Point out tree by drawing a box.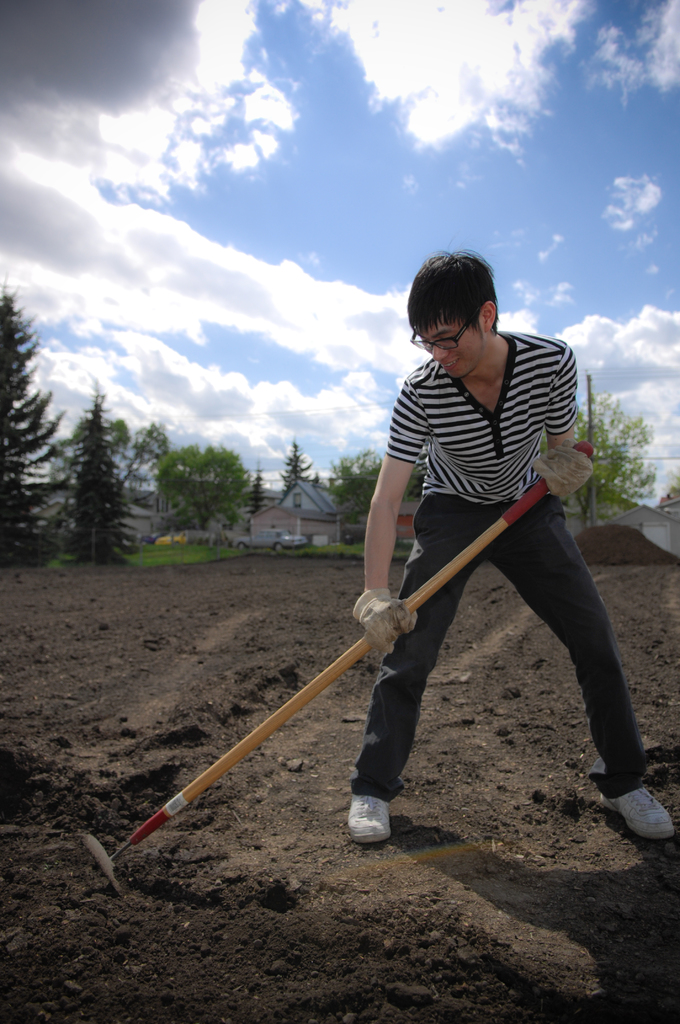
x1=574 y1=385 x2=658 y2=525.
